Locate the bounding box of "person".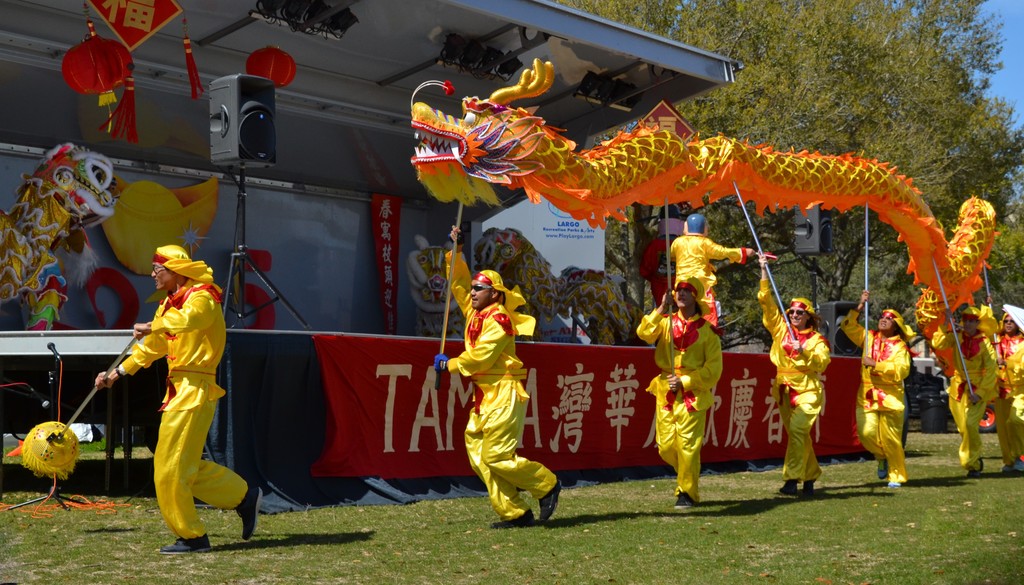
Bounding box: {"left": 639, "top": 281, "right": 724, "bottom": 508}.
